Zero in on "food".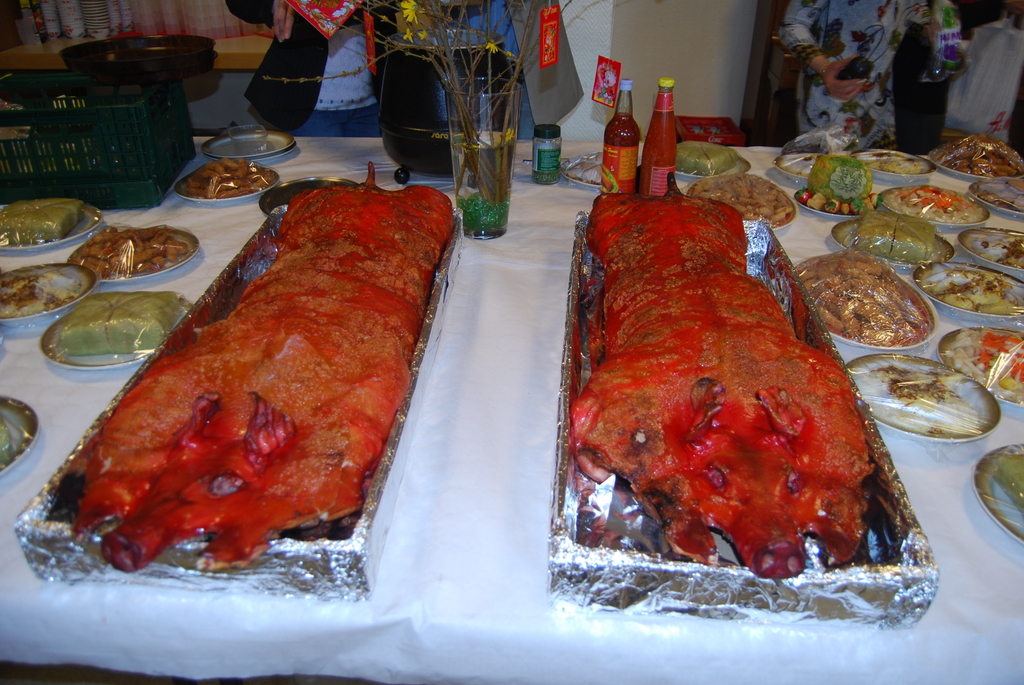
Zeroed in: (x1=54, y1=290, x2=181, y2=355).
